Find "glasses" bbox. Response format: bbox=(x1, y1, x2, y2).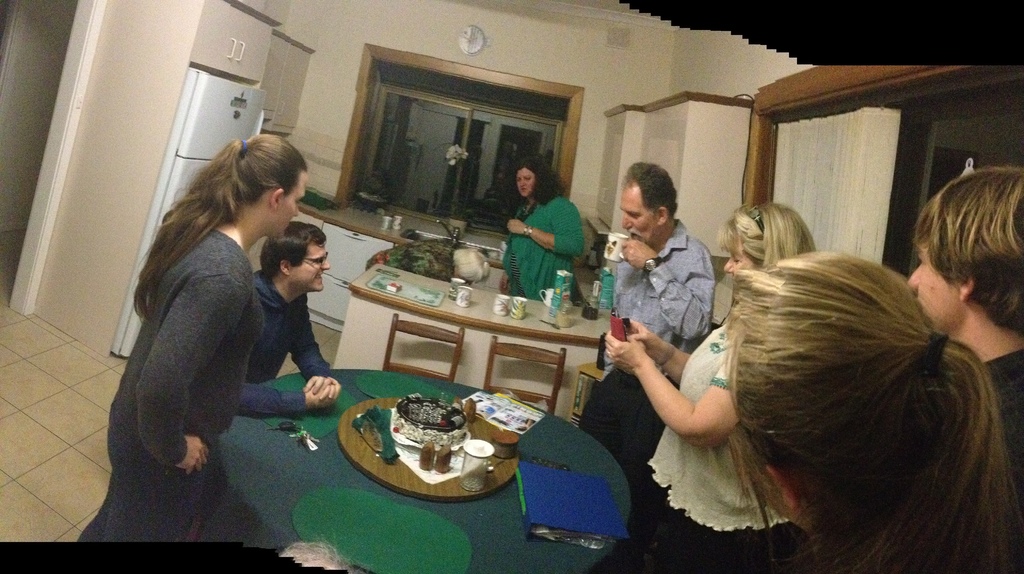
bbox=(295, 247, 330, 267).
